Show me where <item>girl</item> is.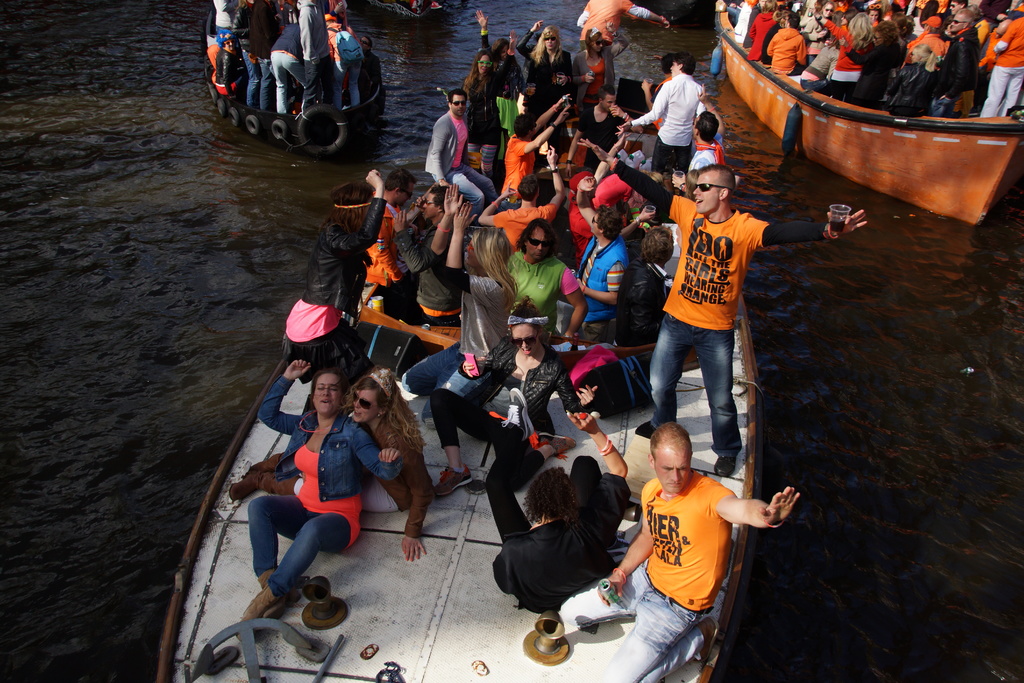
<item>girl</item> is at (484, 388, 631, 614).
